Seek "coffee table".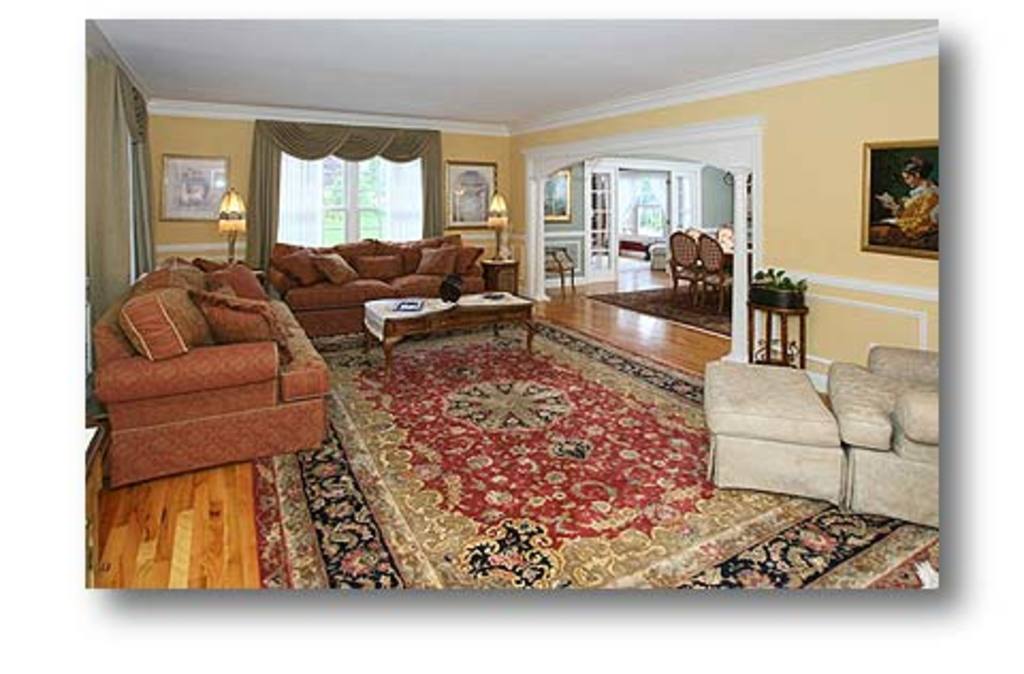
{"left": 361, "top": 290, "right": 531, "bottom": 367}.
